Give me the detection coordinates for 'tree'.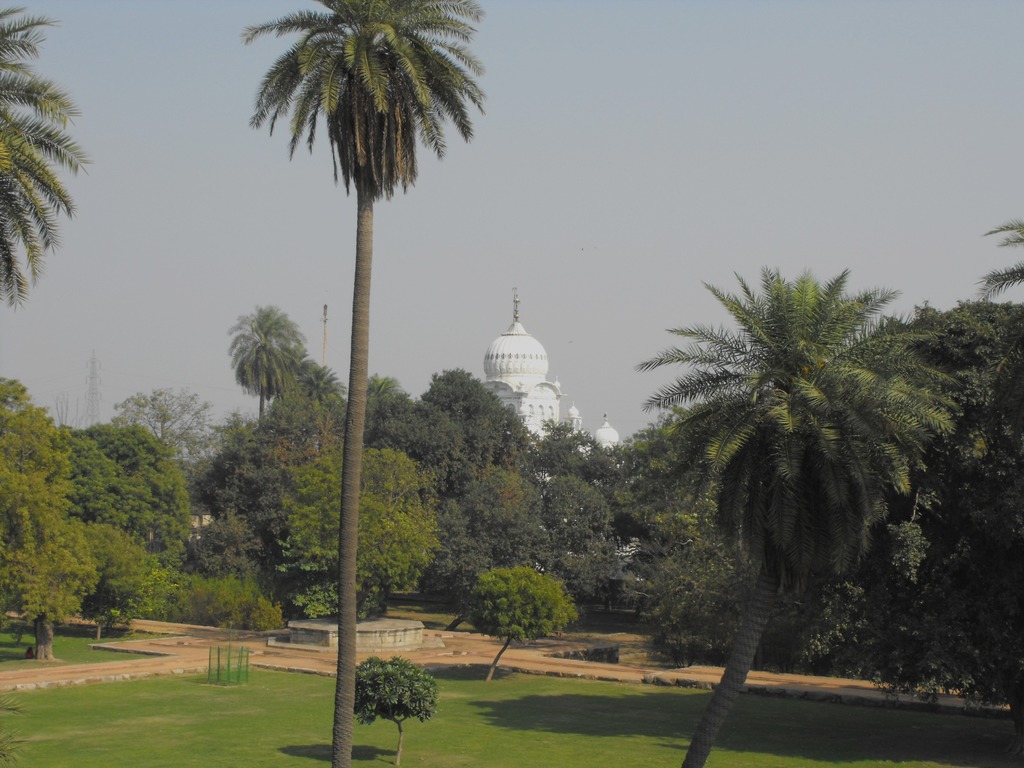
(x1=419, y1=373, x2=509, y2=451).
